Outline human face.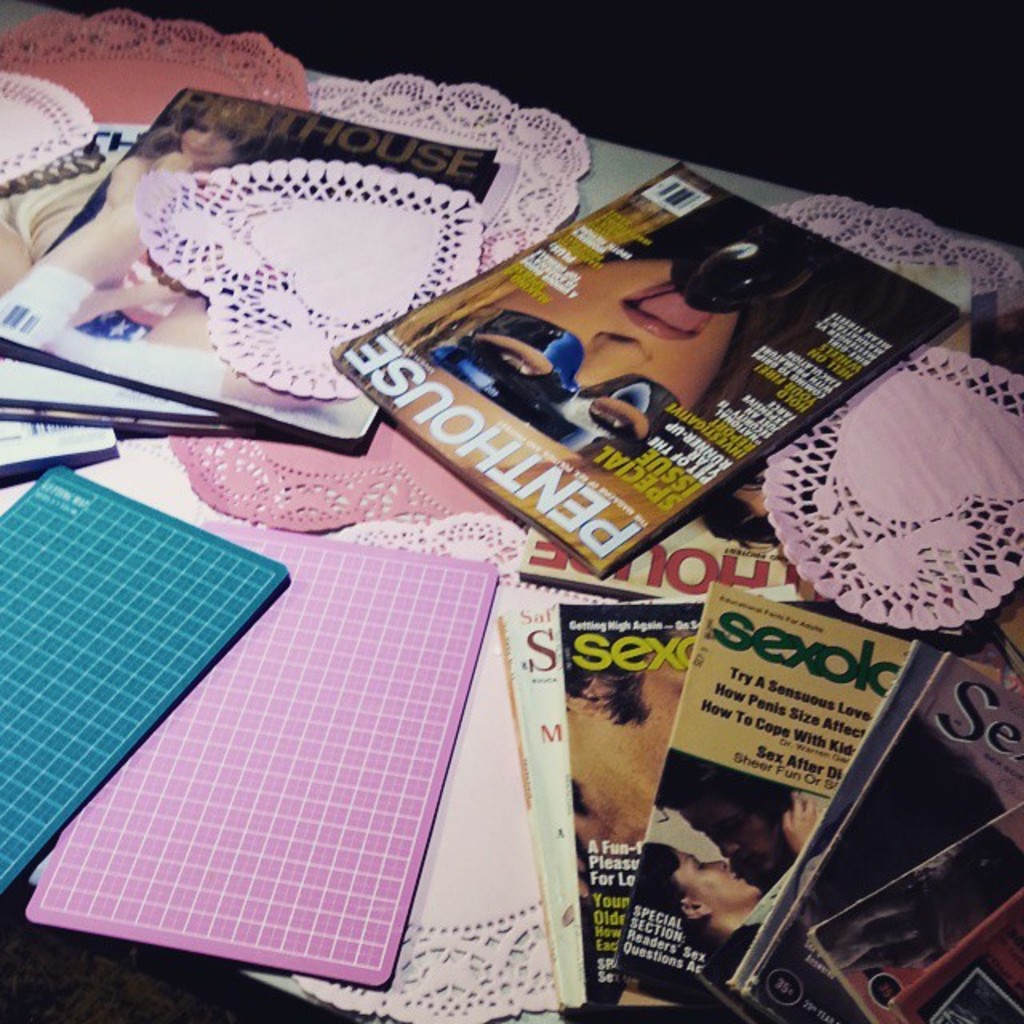
Outline: detection(675, 802, 795, 893).
